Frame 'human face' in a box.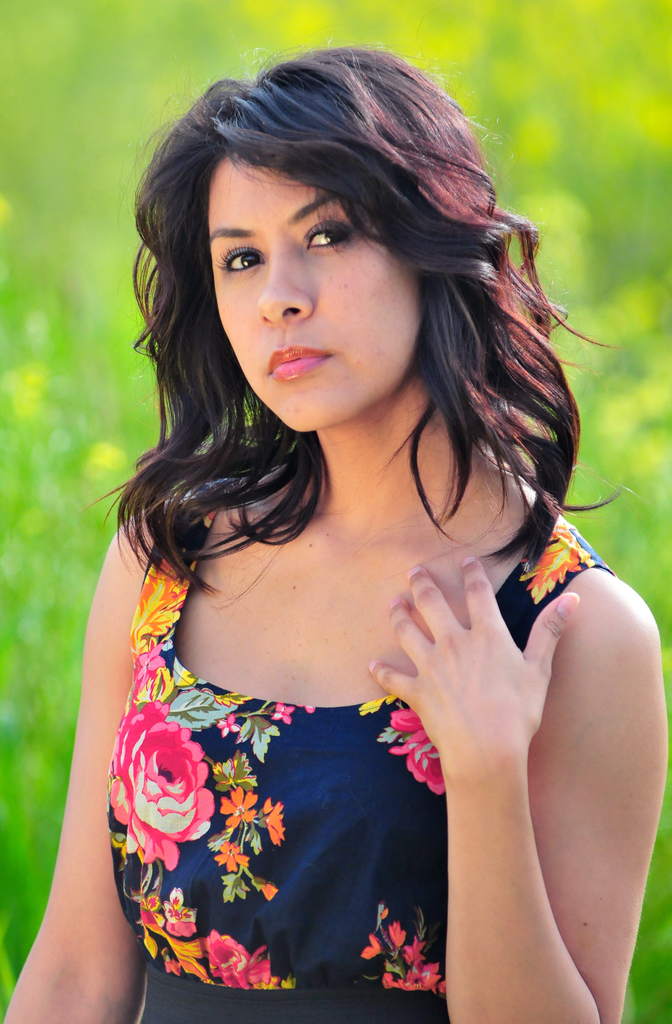
Rect(211, 151, 435, 429).
